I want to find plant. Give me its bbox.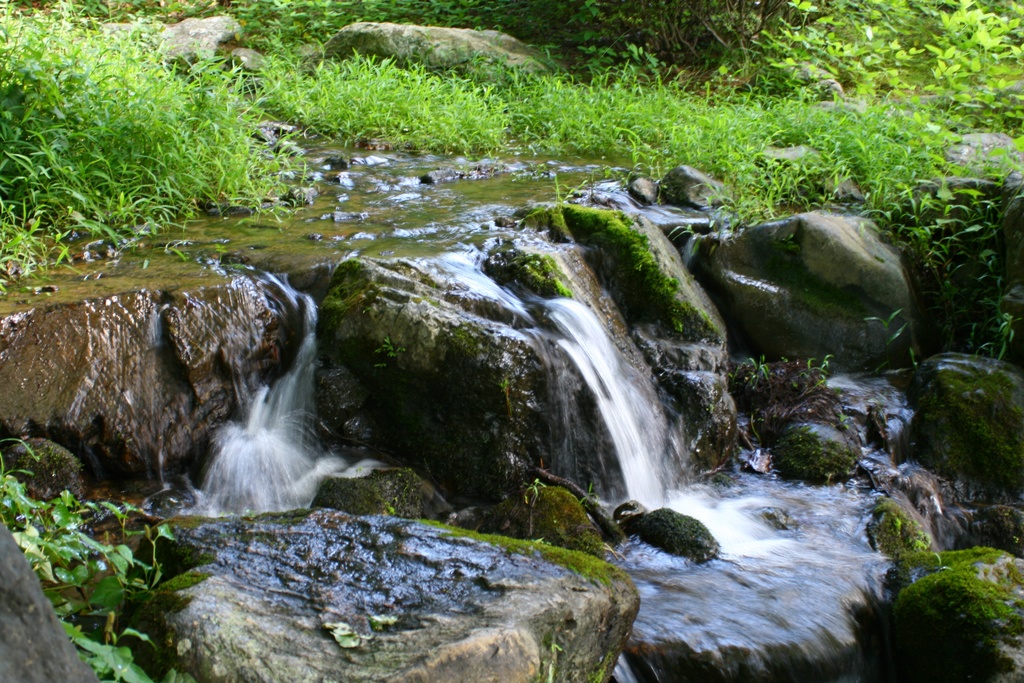
(964,290,1023,363).
